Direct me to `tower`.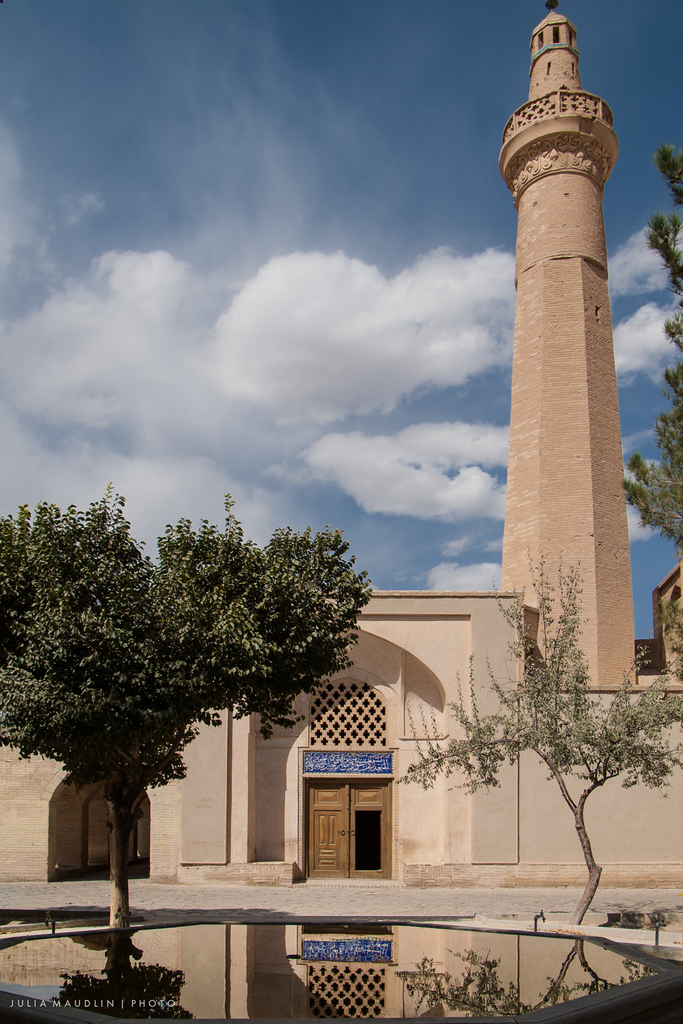
Direction: x1=498, y1=0, x2=639, y2=687.
